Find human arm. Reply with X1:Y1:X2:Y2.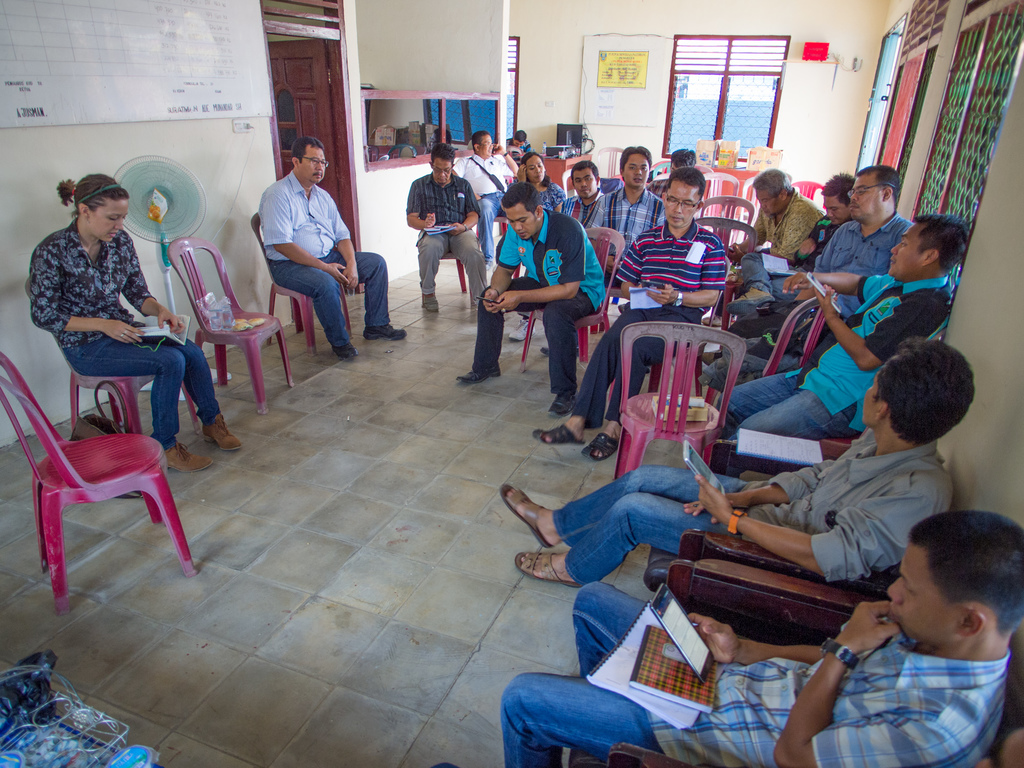
552:198:572:223.
